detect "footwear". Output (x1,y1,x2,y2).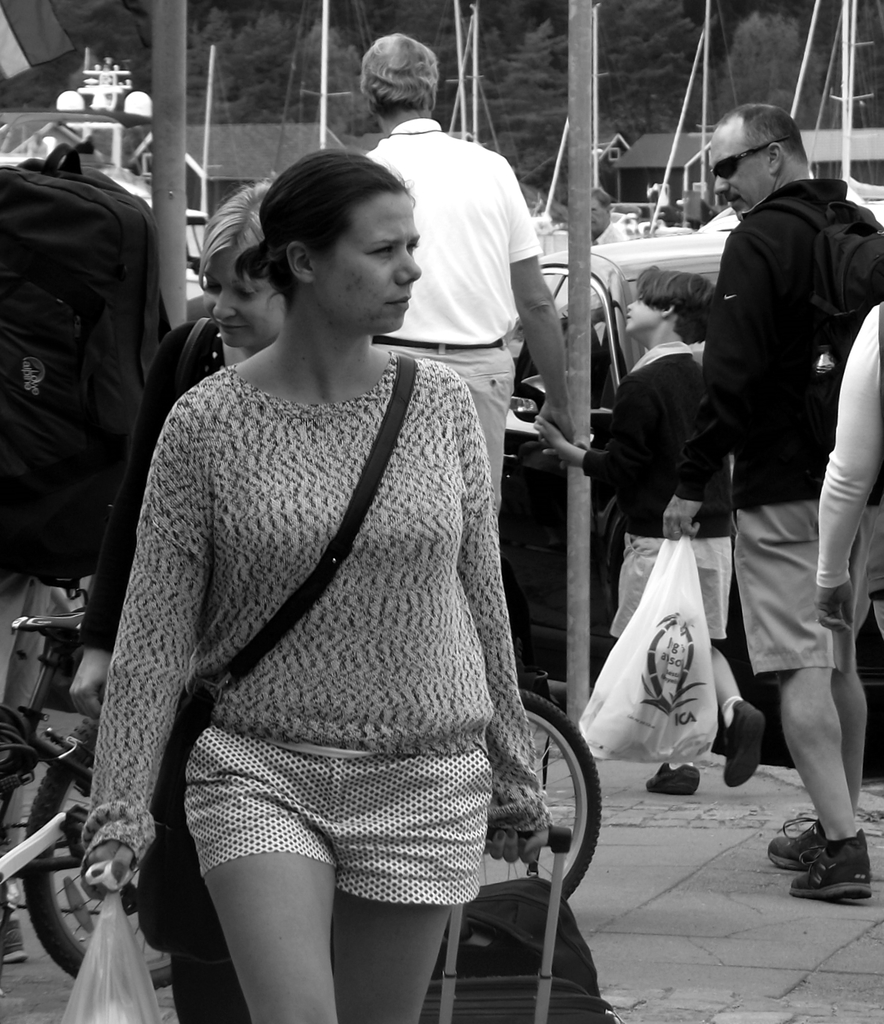
(783,827,873,911).
